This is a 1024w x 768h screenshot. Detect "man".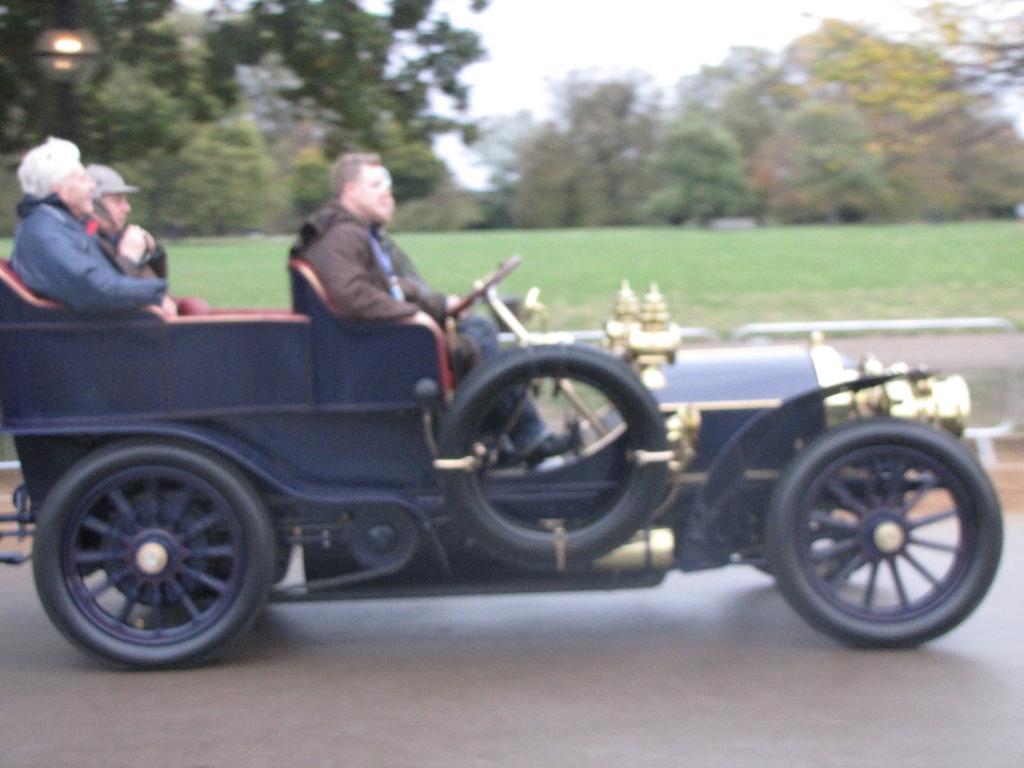
crop(75, 161, 209, 317).
